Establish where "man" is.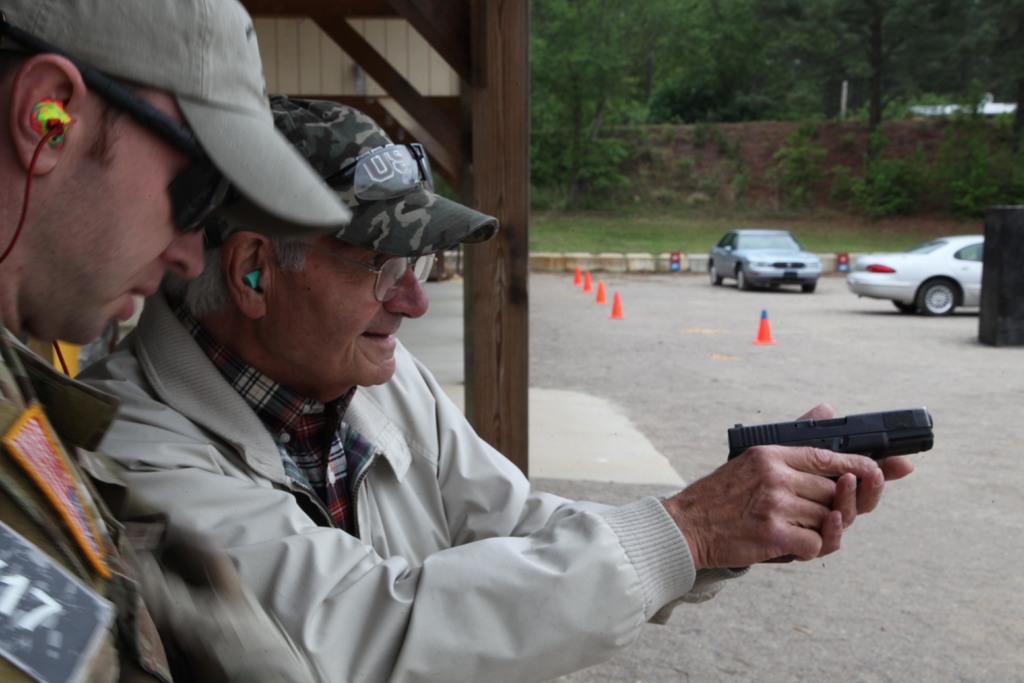
Established at (x1=41, y1=12, x2=735, y2=676).
